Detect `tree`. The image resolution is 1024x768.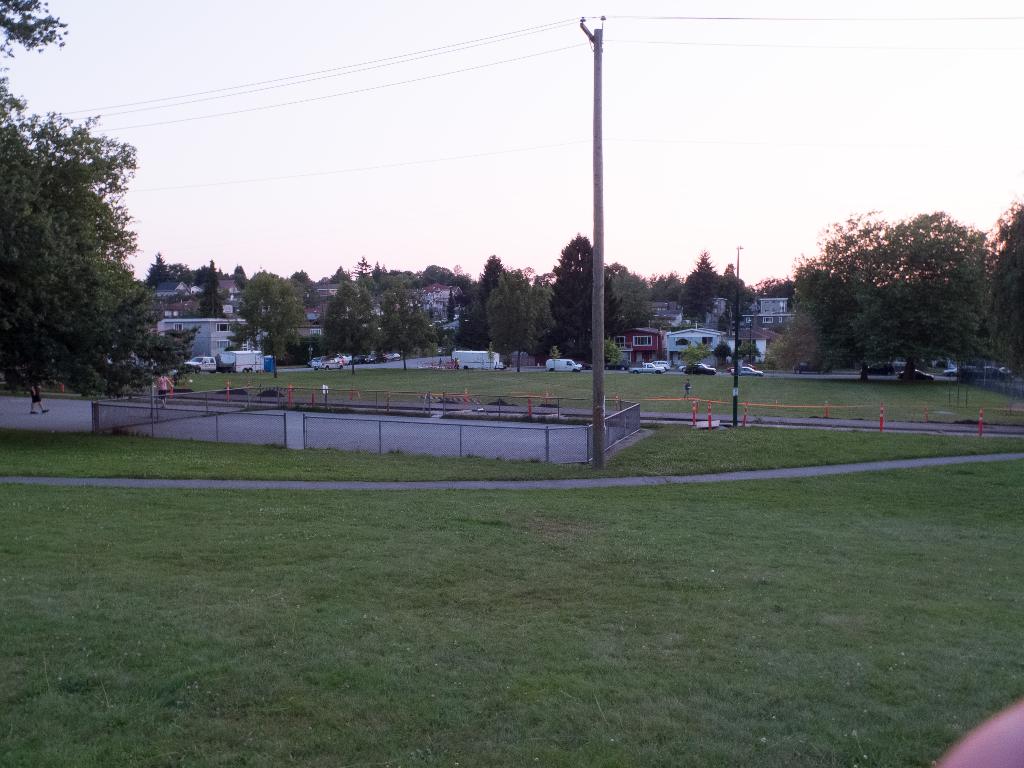
bbox=[420, 262, 467, 287].
